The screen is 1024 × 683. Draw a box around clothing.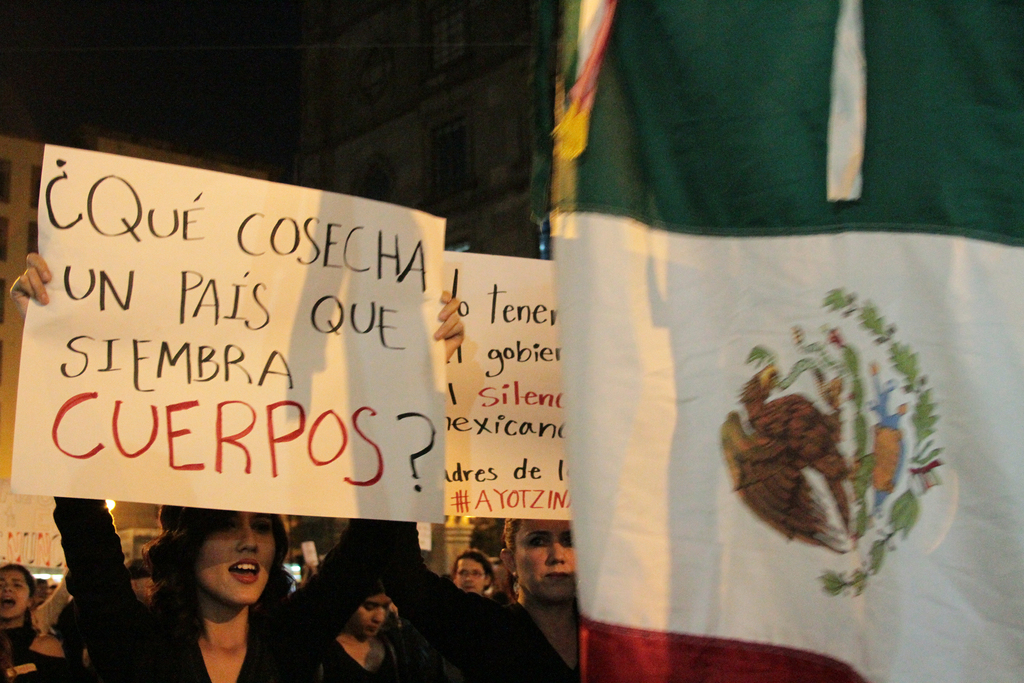
BBox(54, 487, 368, 682).
